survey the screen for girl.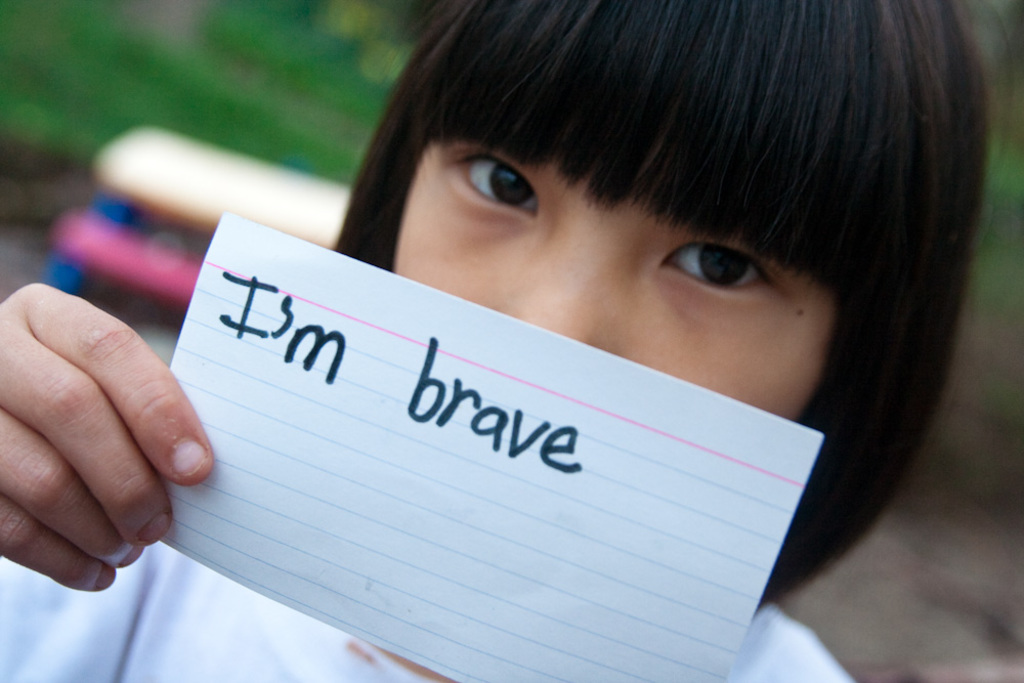
Survey found: detection(0, 0, 1011, 682).
